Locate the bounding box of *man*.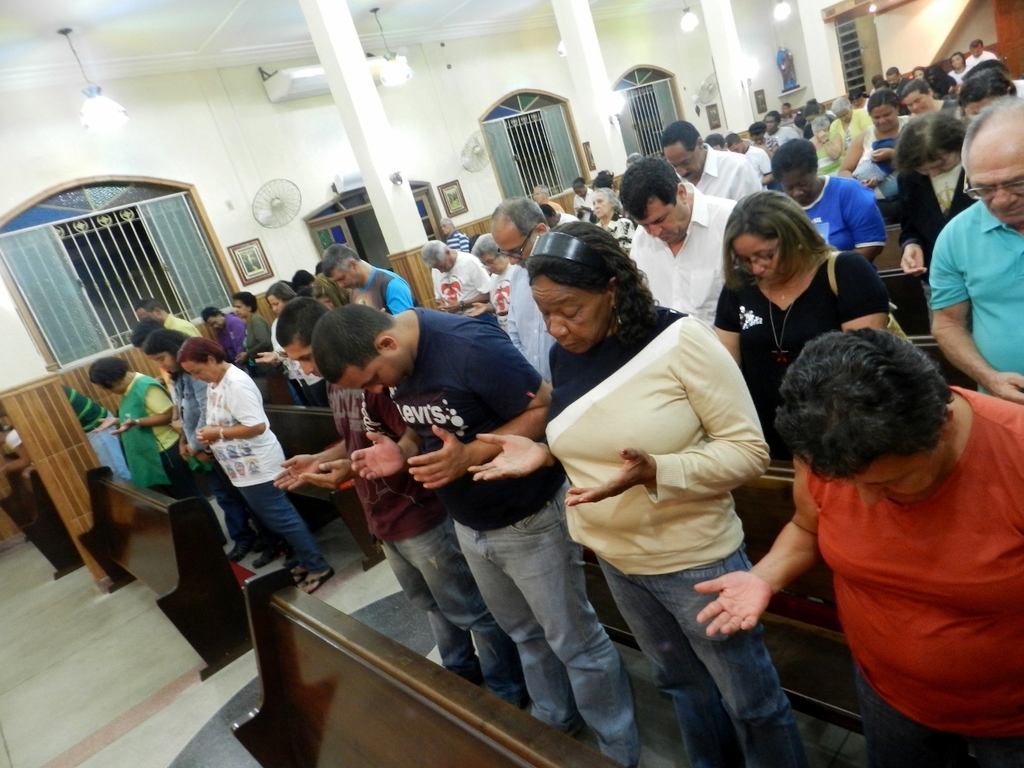
Bounding box: {"left": 310, "top": 304, "right": 641, "bottom": 767}.
